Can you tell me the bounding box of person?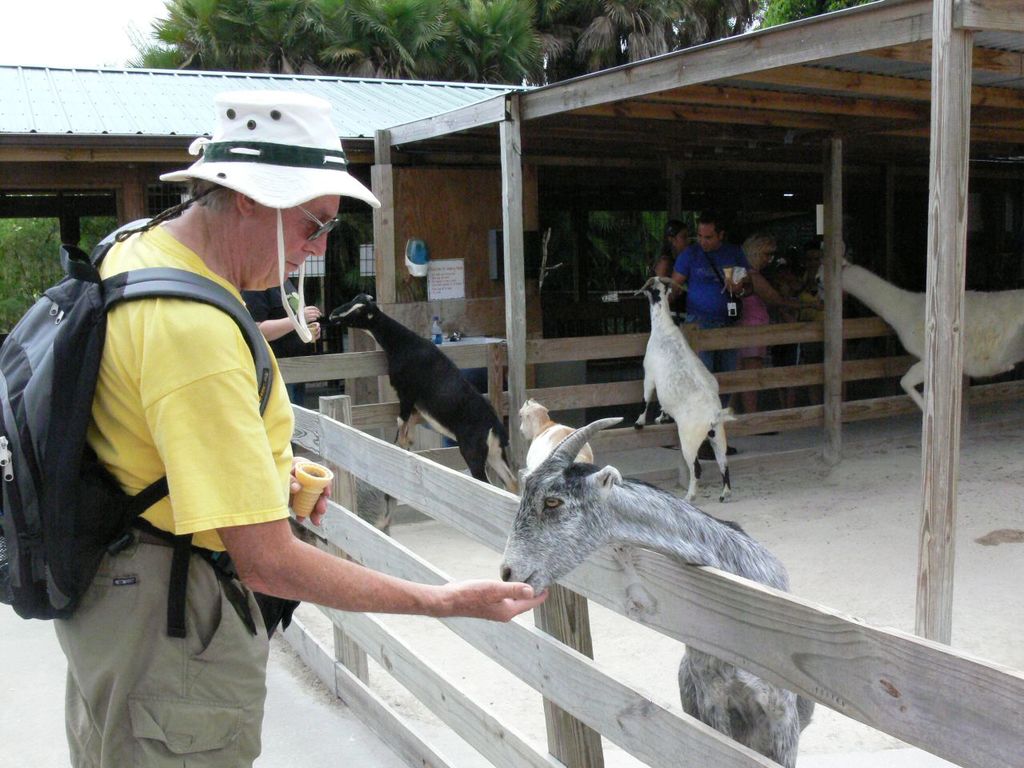
[659,214,695,322].
